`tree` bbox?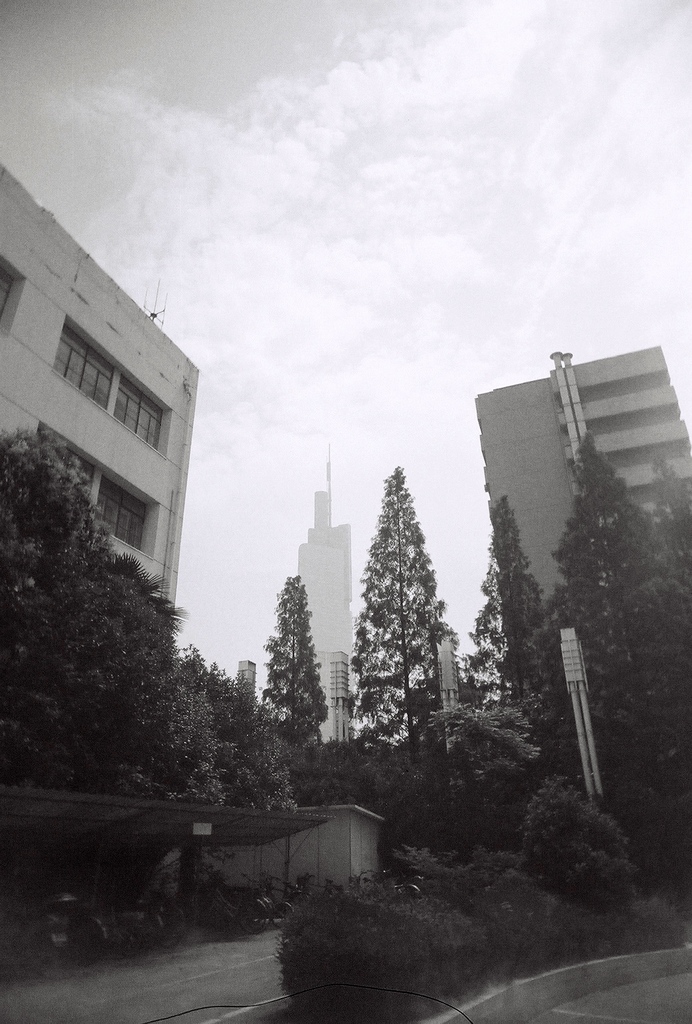
158 643 236 813
